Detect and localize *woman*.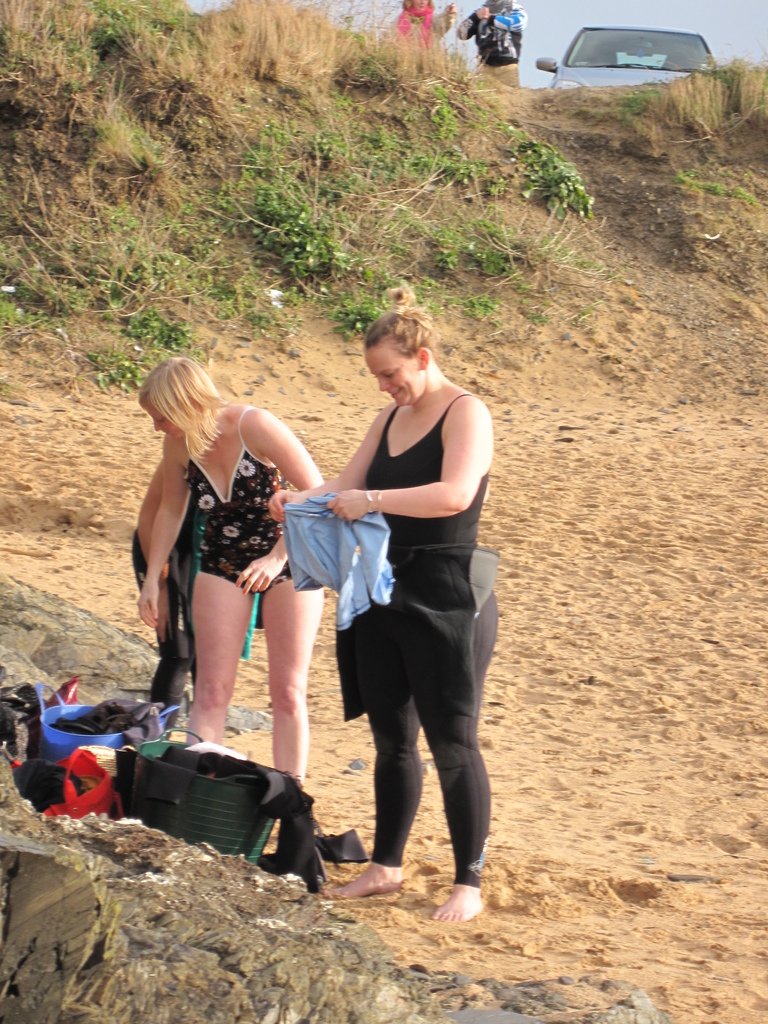
Localized at [x1=291, y1=257, x2=497, y2=882].
